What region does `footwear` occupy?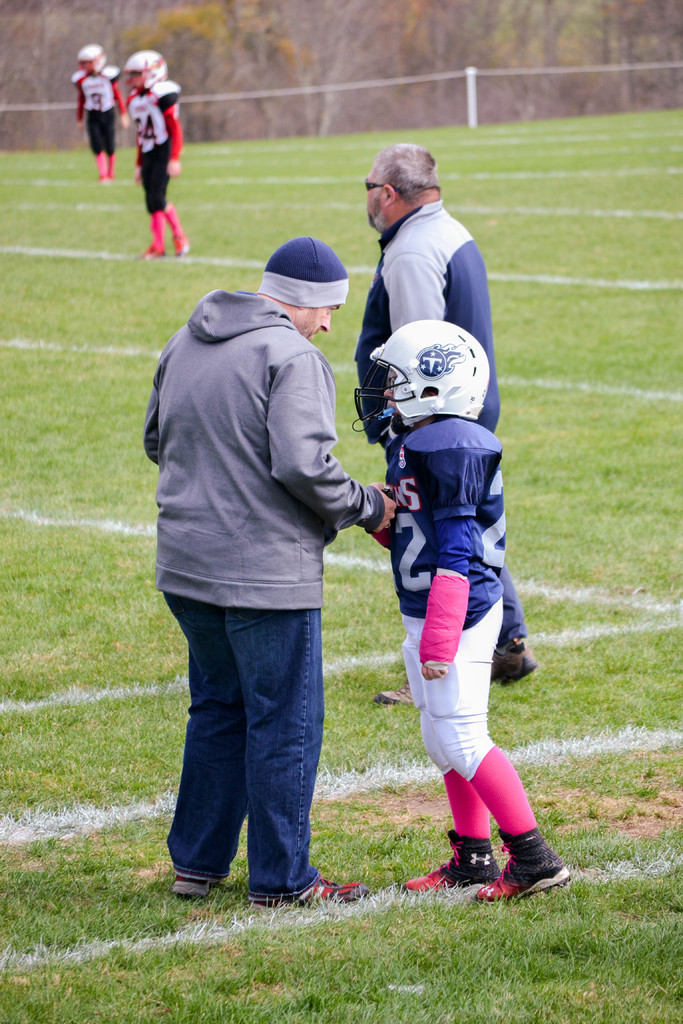
490,631,533,691.
